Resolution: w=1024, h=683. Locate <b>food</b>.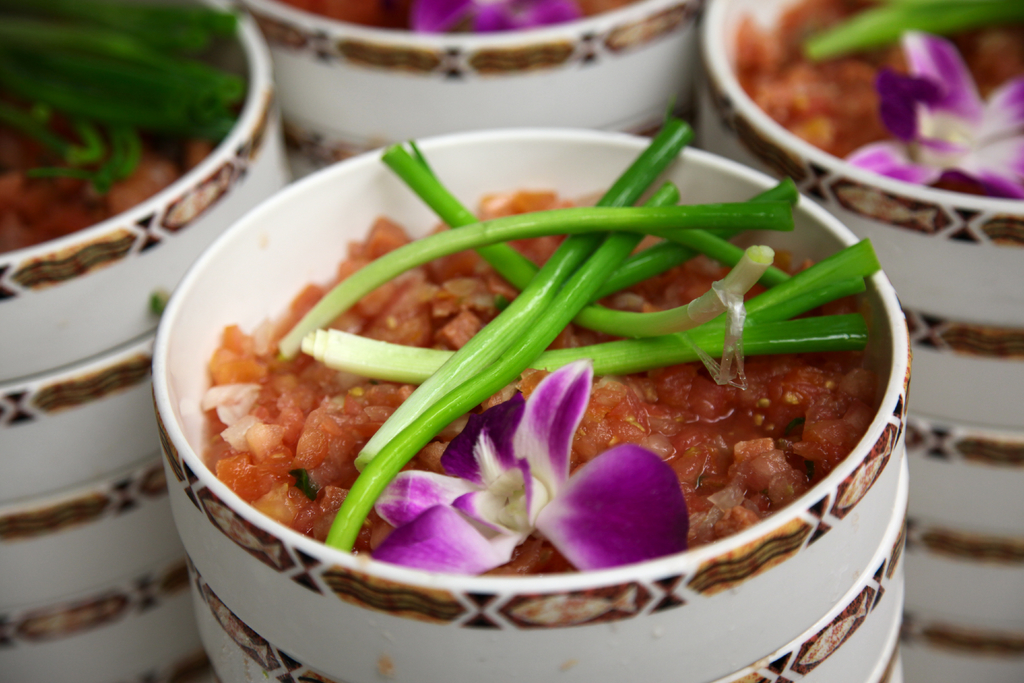
730:0:1023:200.
